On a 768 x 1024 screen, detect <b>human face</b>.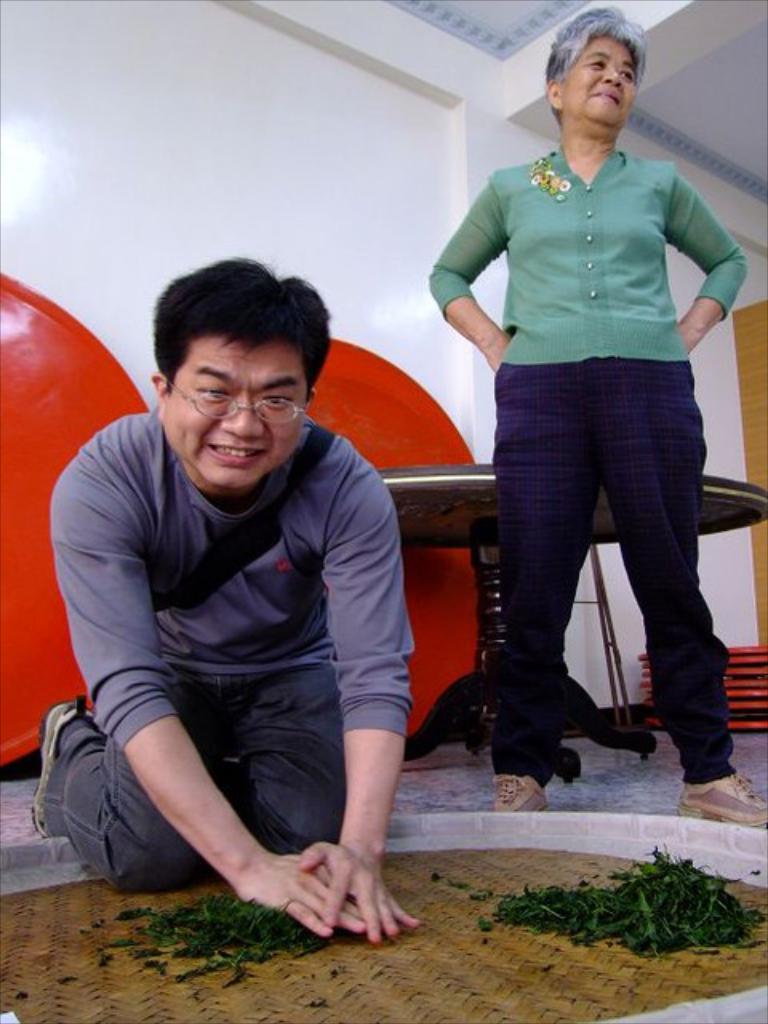
bbox=(165, 336, 306, 490).
